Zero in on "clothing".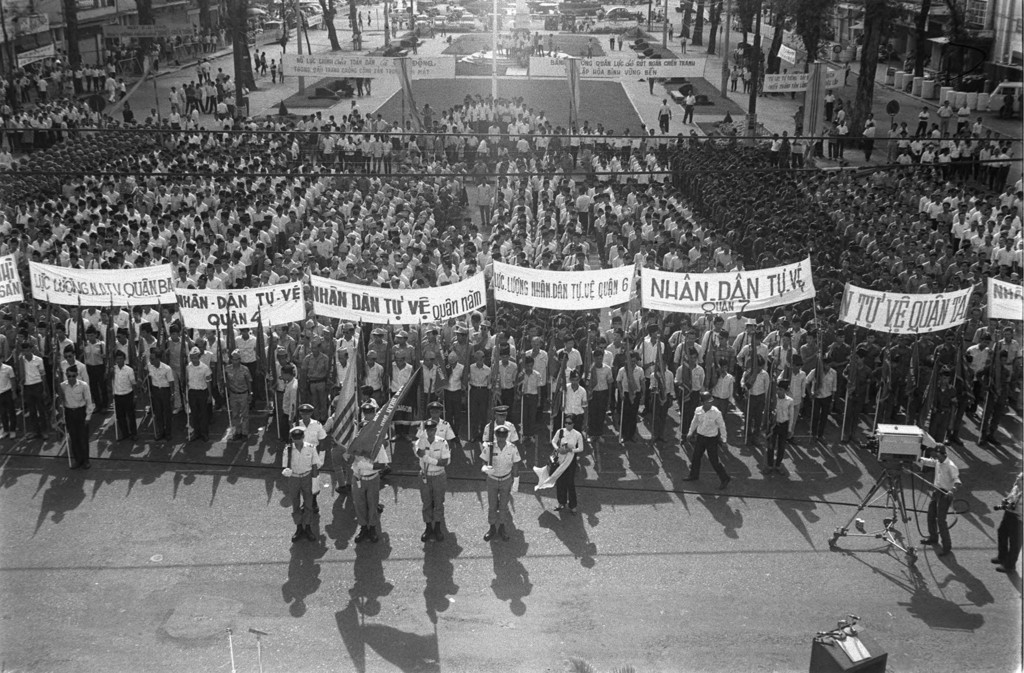
Zeroed in: l=292, t=414, r=323, b=491.
